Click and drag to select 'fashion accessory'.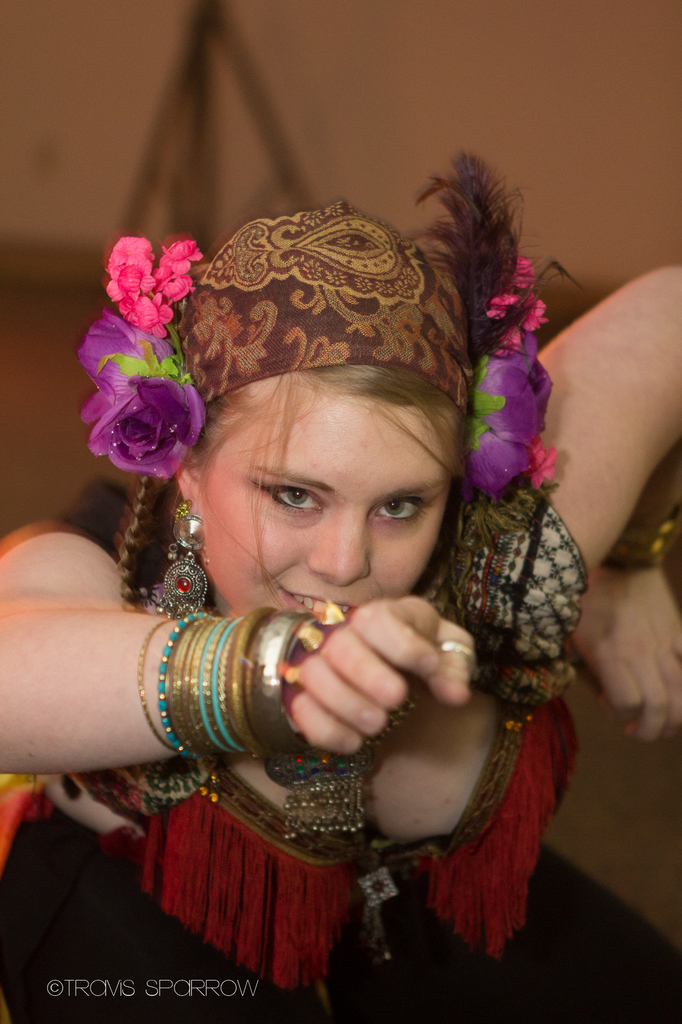
Selection: [x1=173, y1=197, x2=472, y2=419].
